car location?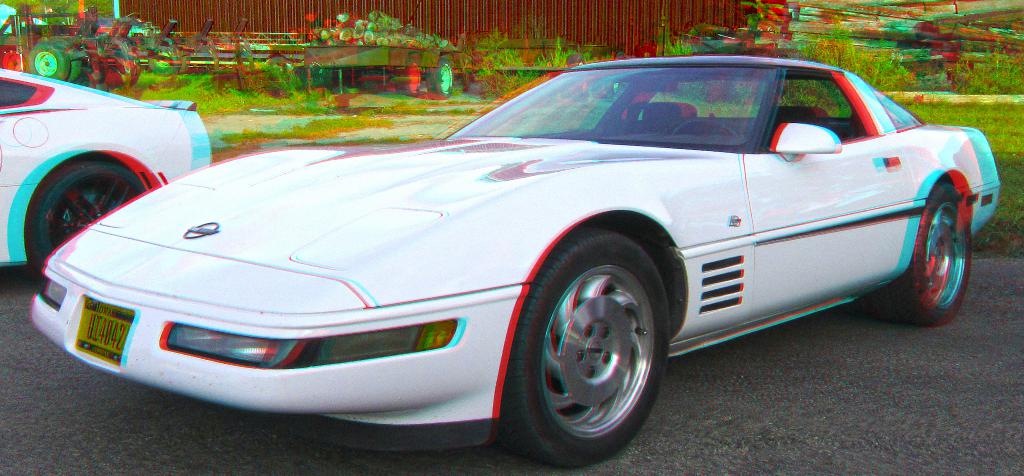
{"x1": 51, "y1": 50, "x2": 973, "y2": 440}
